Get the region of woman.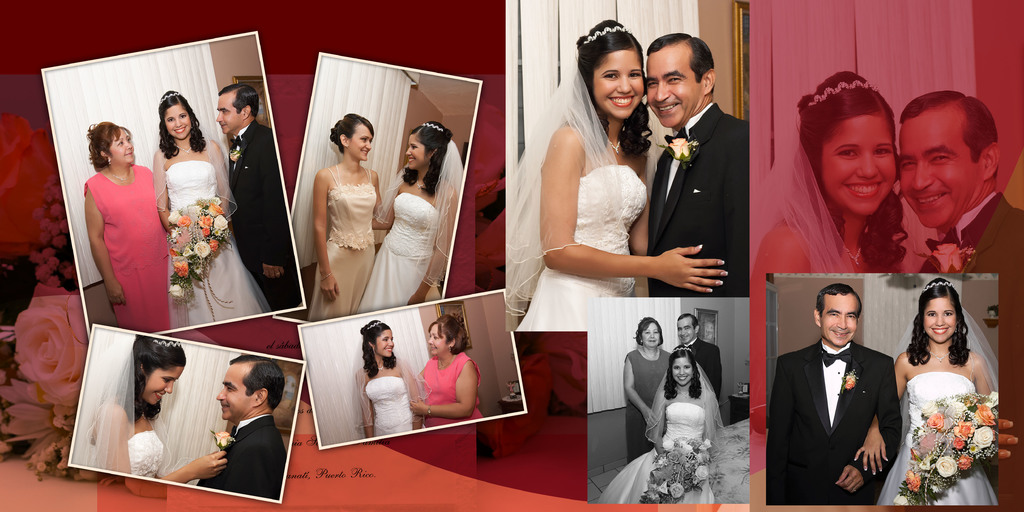
{"left": 84, "top": 124, "right": 157, "bottom": 338}.
